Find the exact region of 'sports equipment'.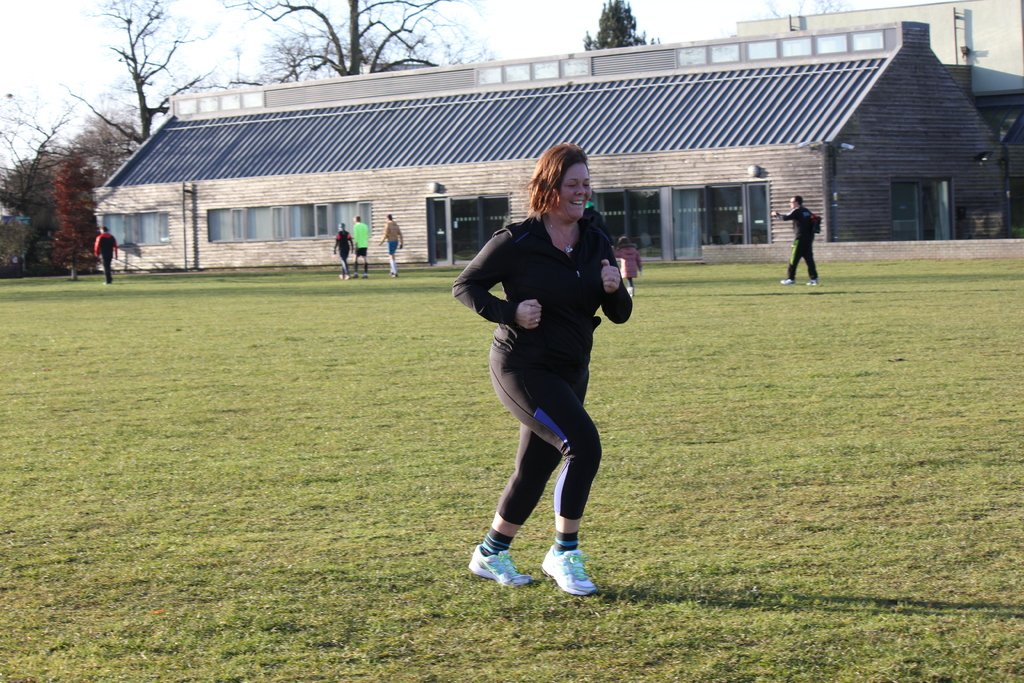
Exact region: Rect(540, 543, 593, 597).
